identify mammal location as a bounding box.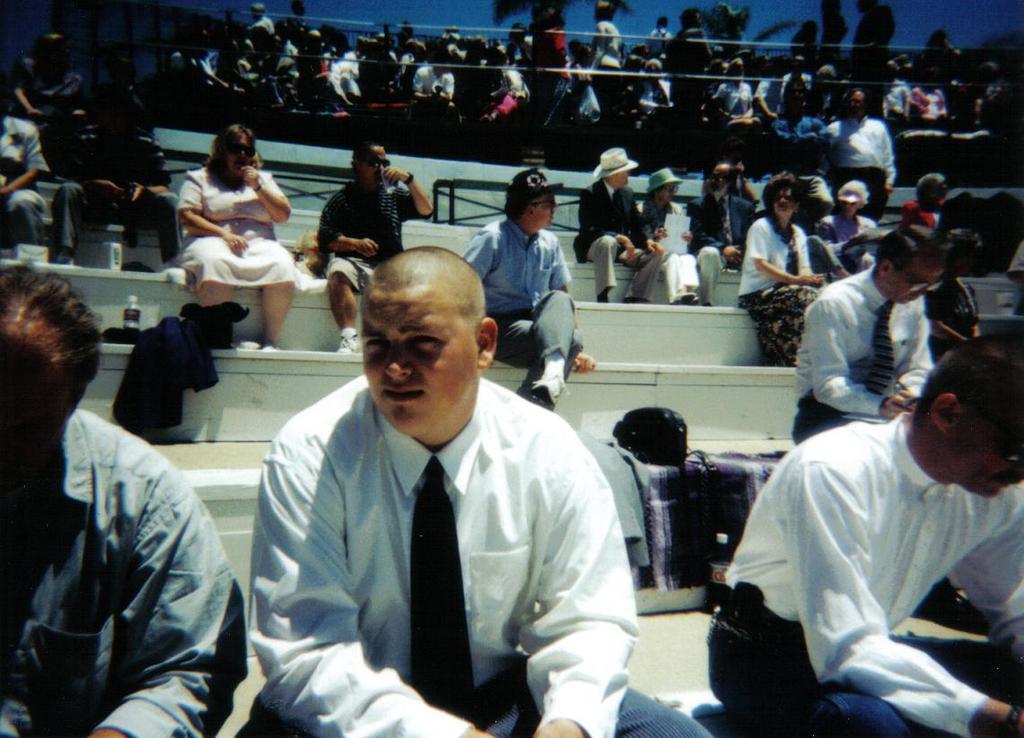
box=[1007, 240, 1023, 312].
